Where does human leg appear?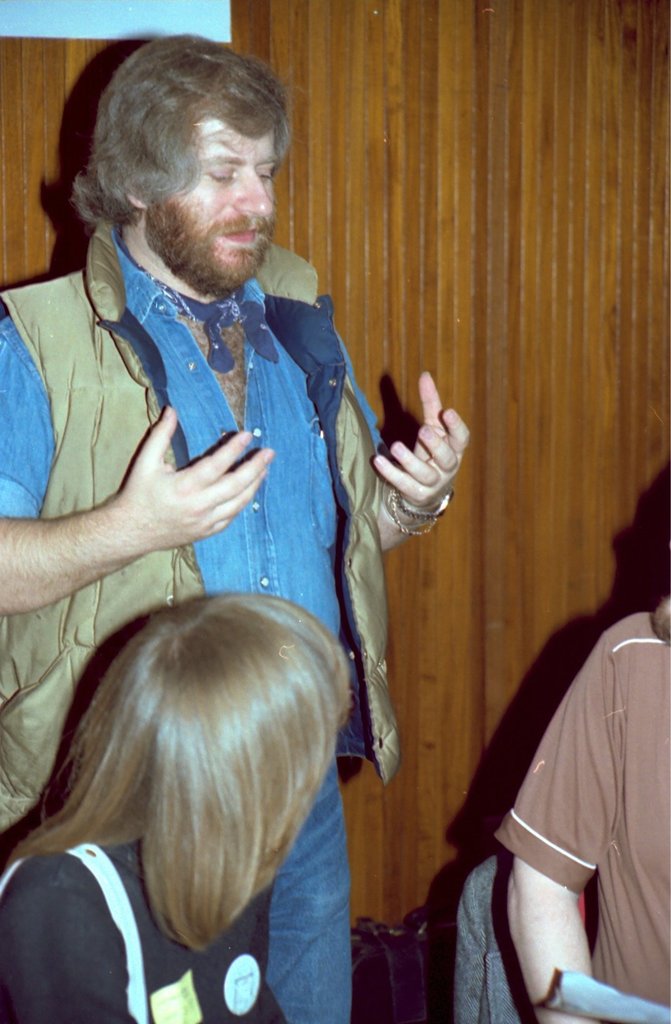
Appears at crop(265, 754, 352, 1022).
